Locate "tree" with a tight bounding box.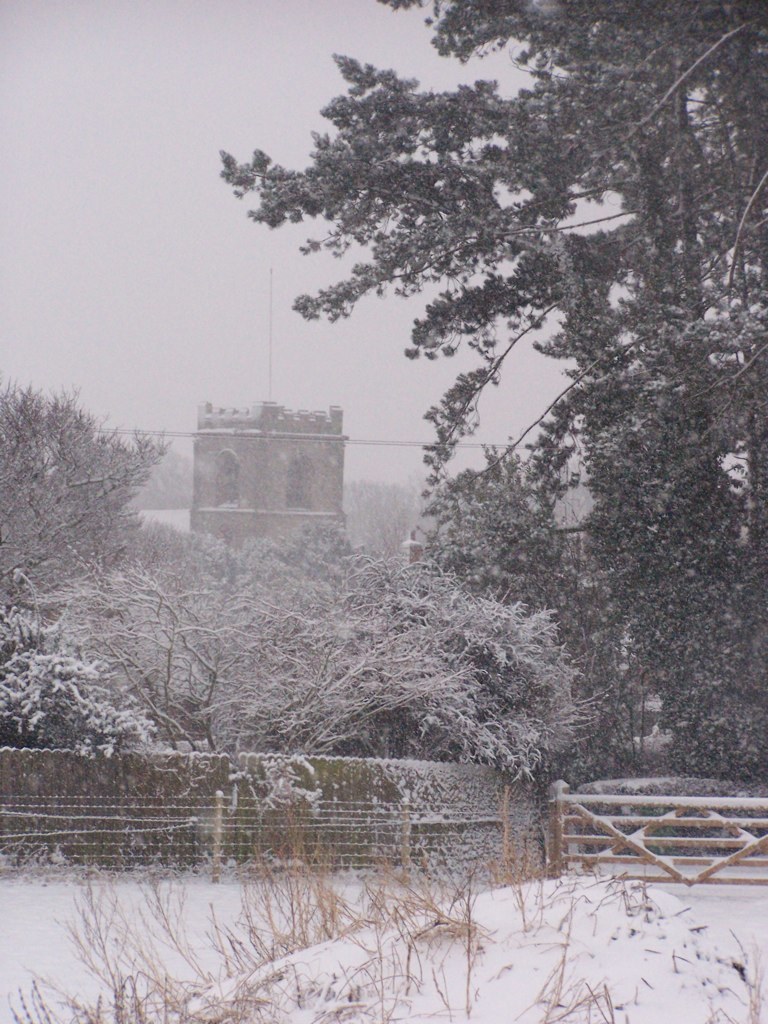
[396,448,678,773].
